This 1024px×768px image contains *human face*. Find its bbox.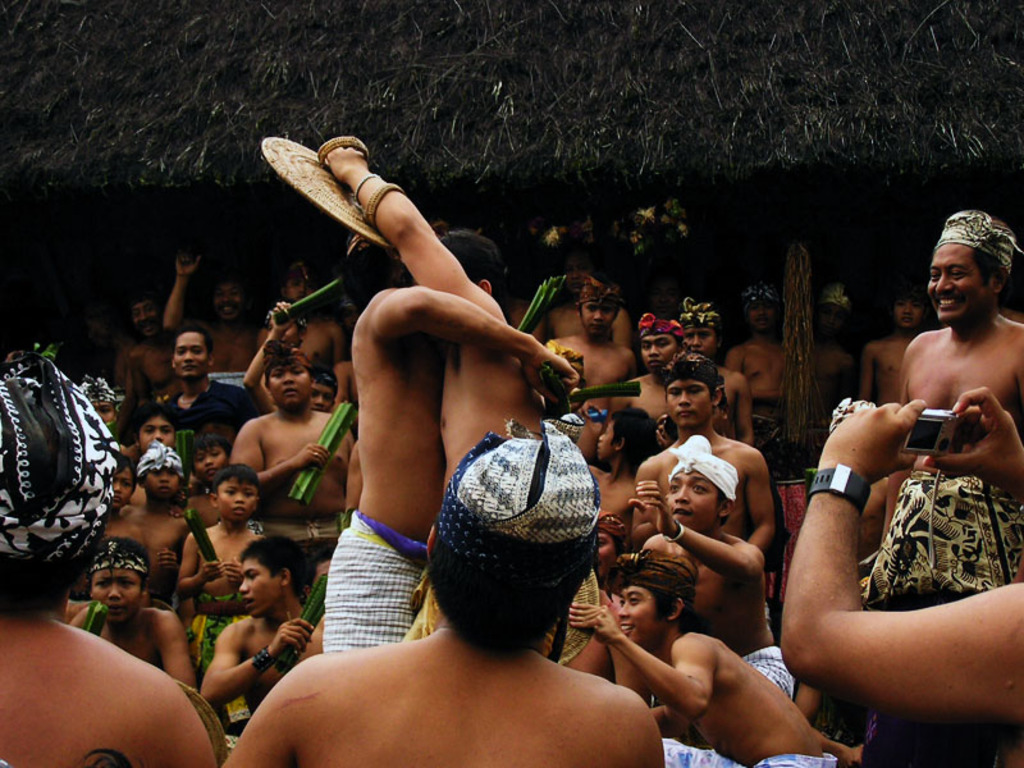
<region>577, 301, 617, 335</region>.
